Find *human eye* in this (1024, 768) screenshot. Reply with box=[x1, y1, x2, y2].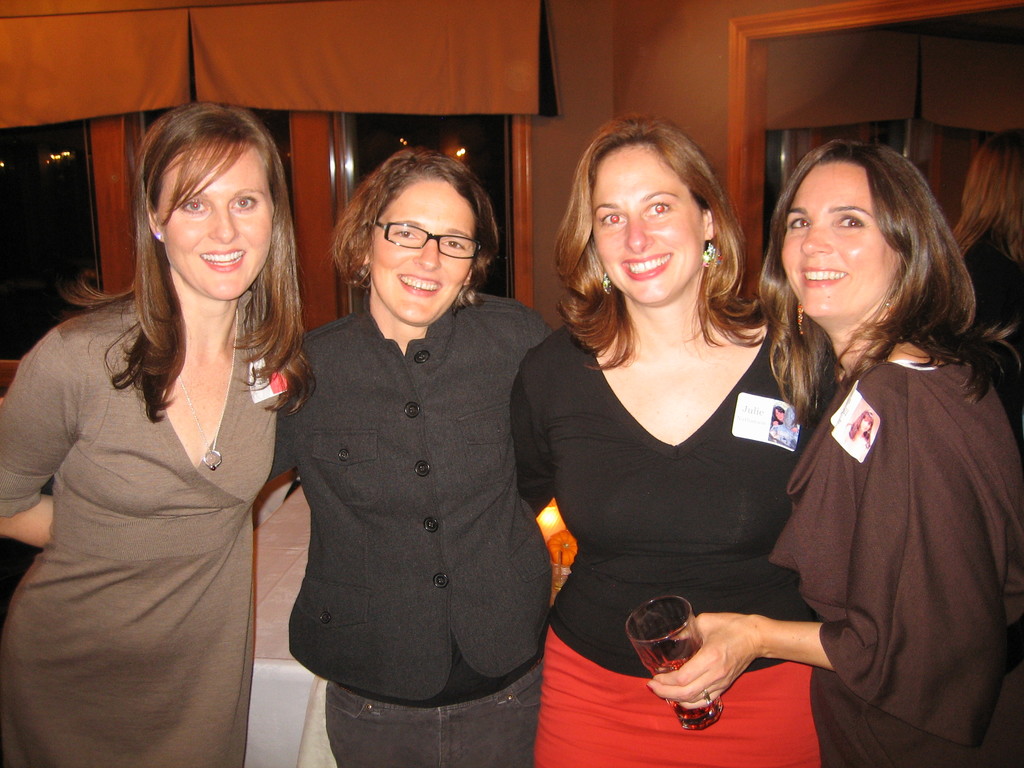
box=[394, 225, 419, 241].
